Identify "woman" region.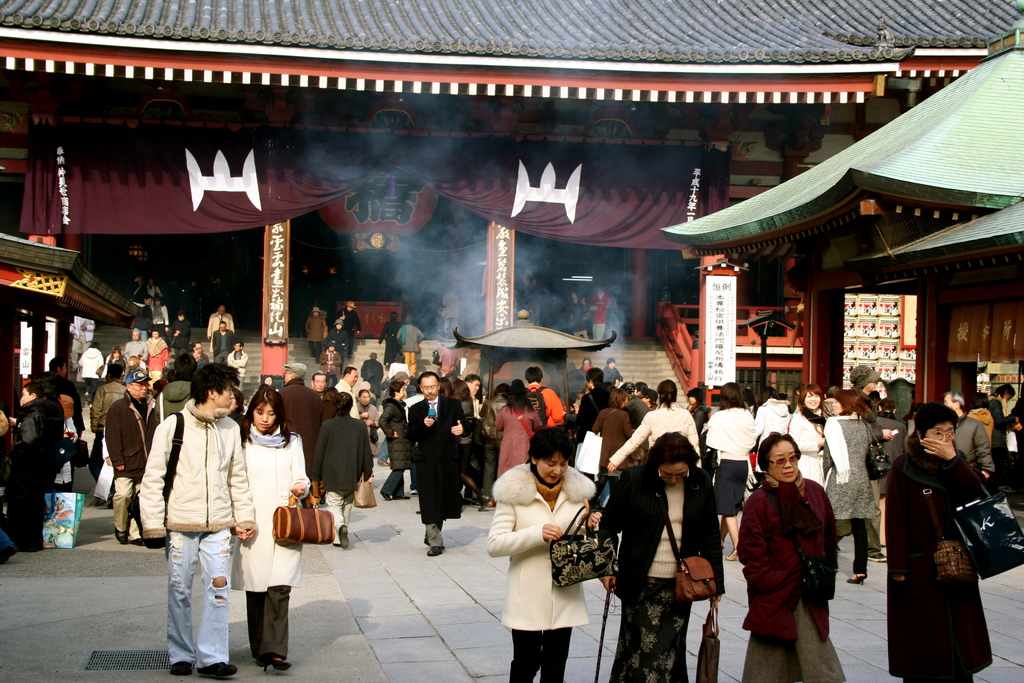
Region: bbox=(496, 379, 543, 473).
